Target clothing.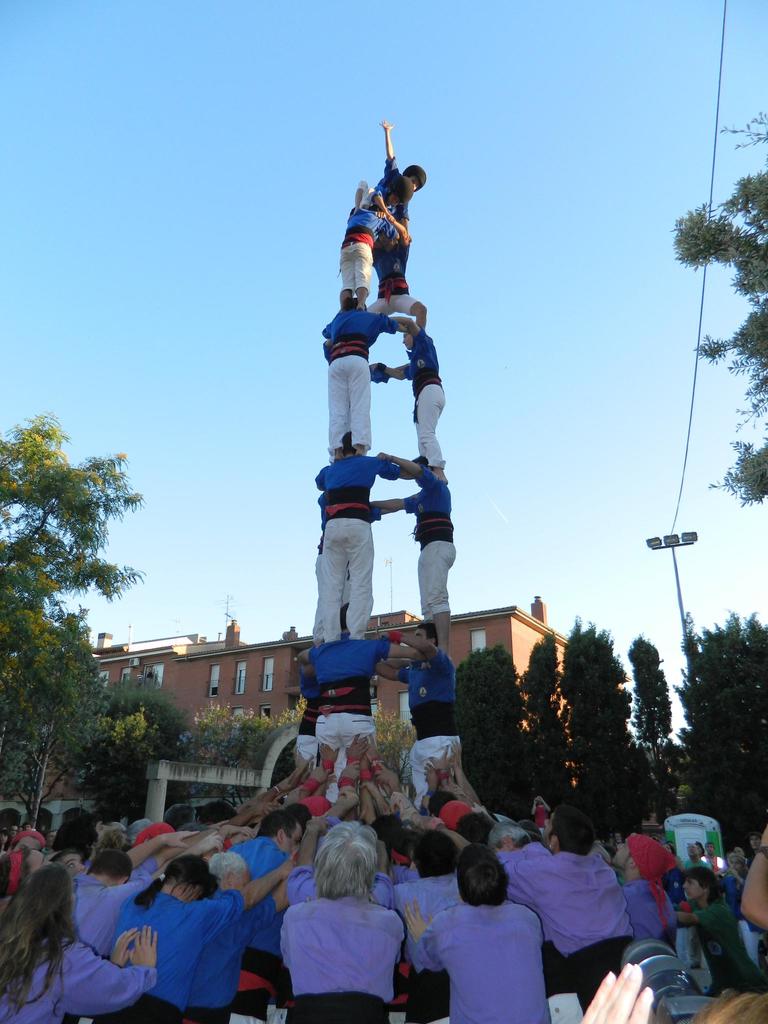
Target region: 280,896,401,1023.
